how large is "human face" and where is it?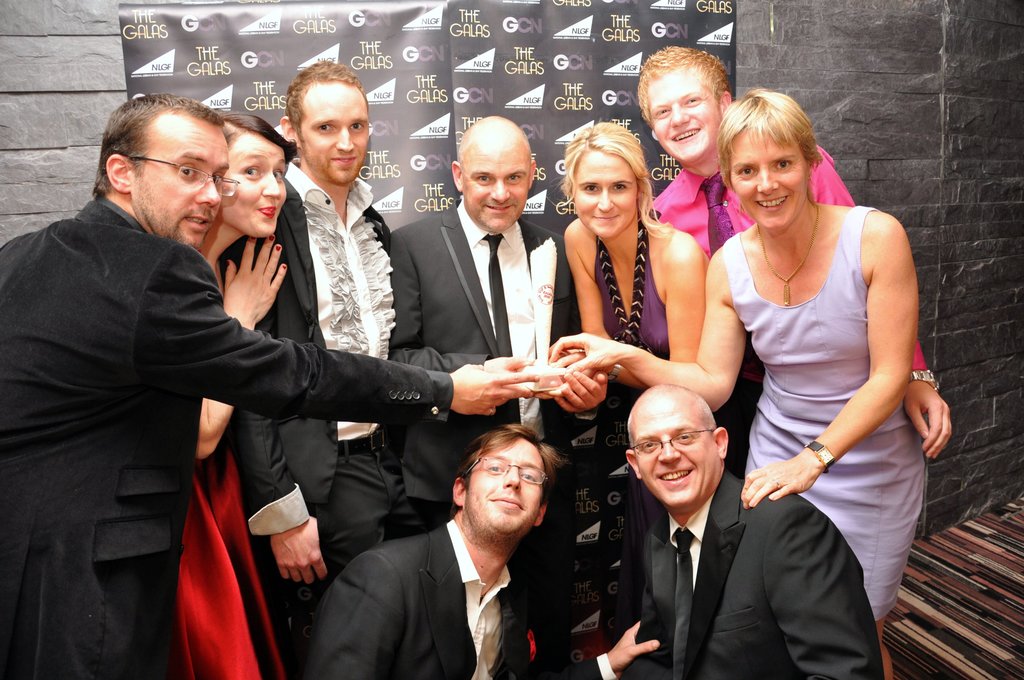
Bounding box: left=464, top=138, right=527, bottom=227.
